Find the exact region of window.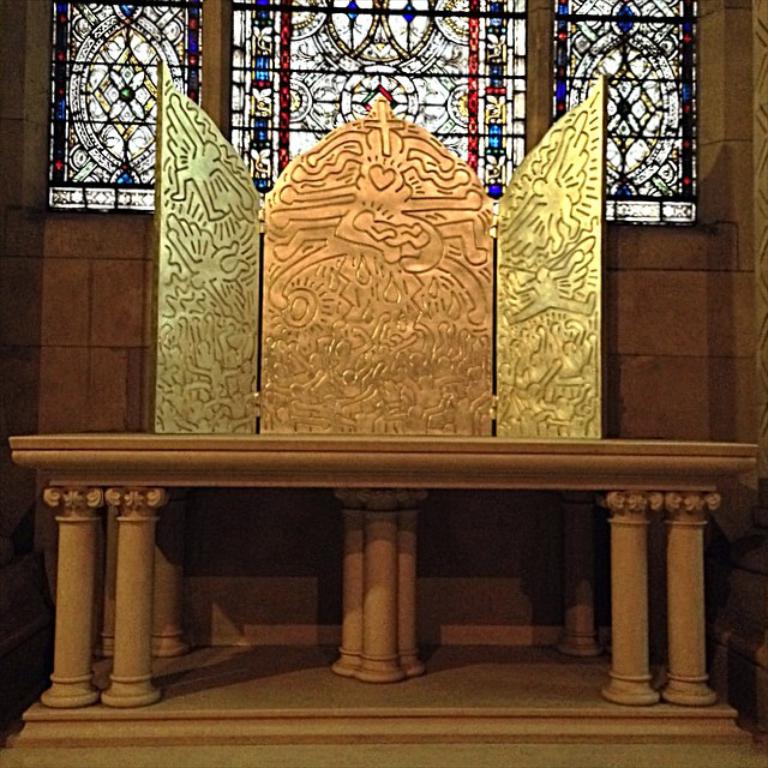
Exact region: crop(46, 0, 203, 210).
